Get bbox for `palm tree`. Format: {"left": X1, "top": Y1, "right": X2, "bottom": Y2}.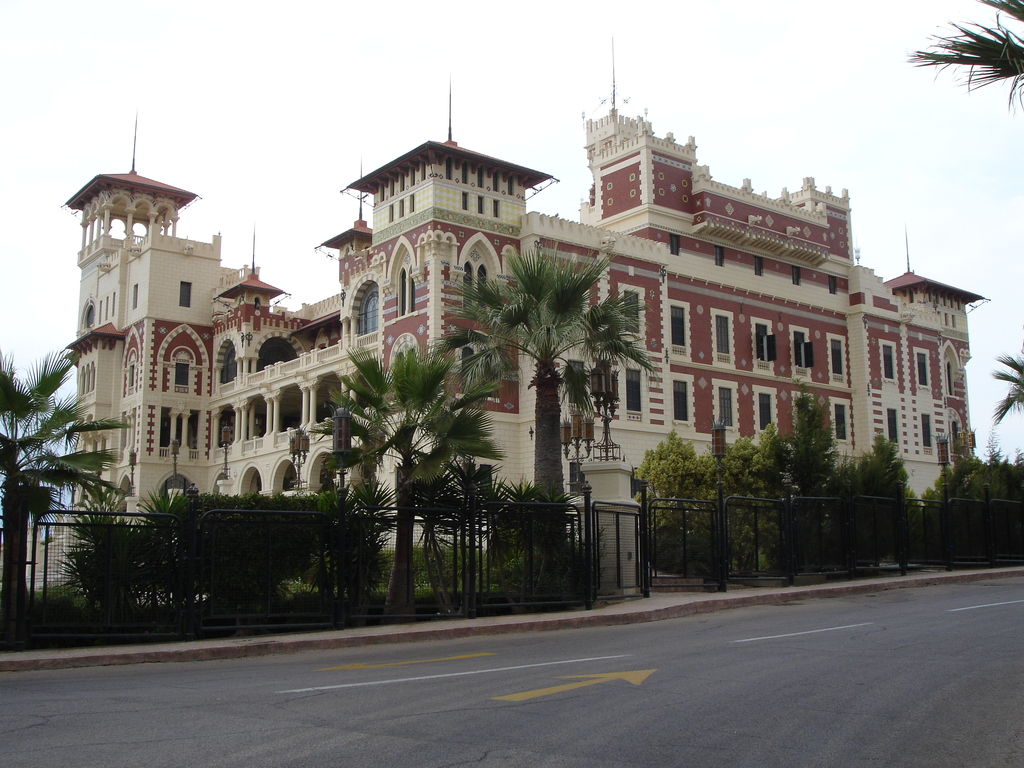
{"left": 440, "top": 256, "right": 600, "bottom": 601}.
